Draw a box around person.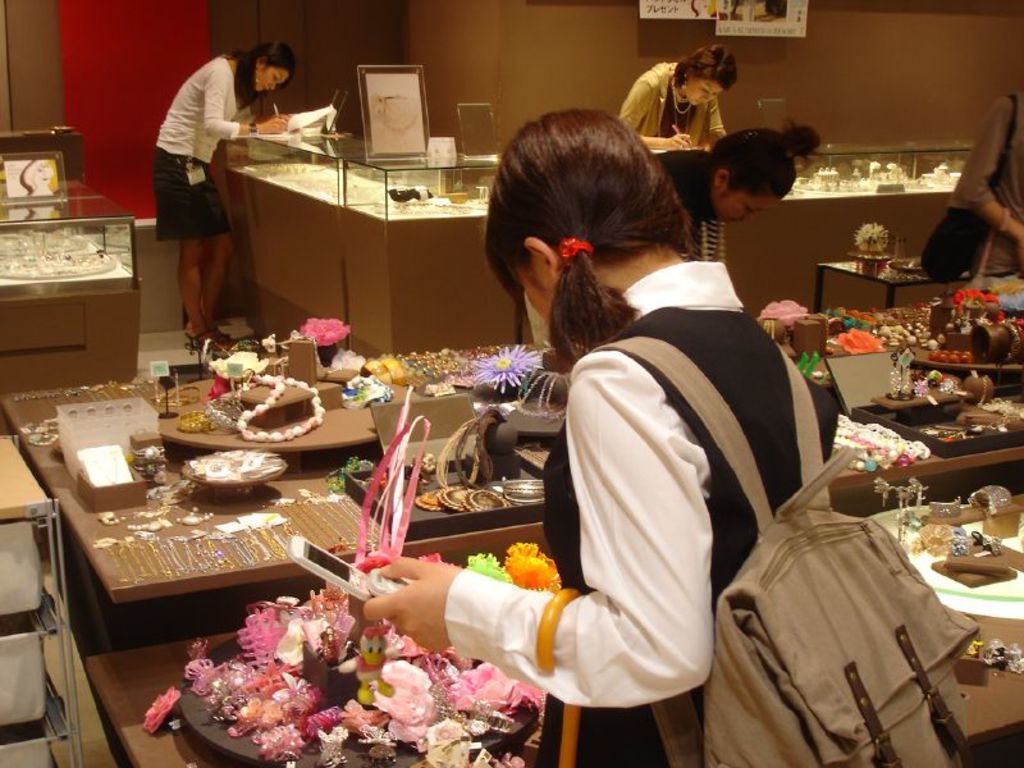
Rect(362, 105, 842, 767).
